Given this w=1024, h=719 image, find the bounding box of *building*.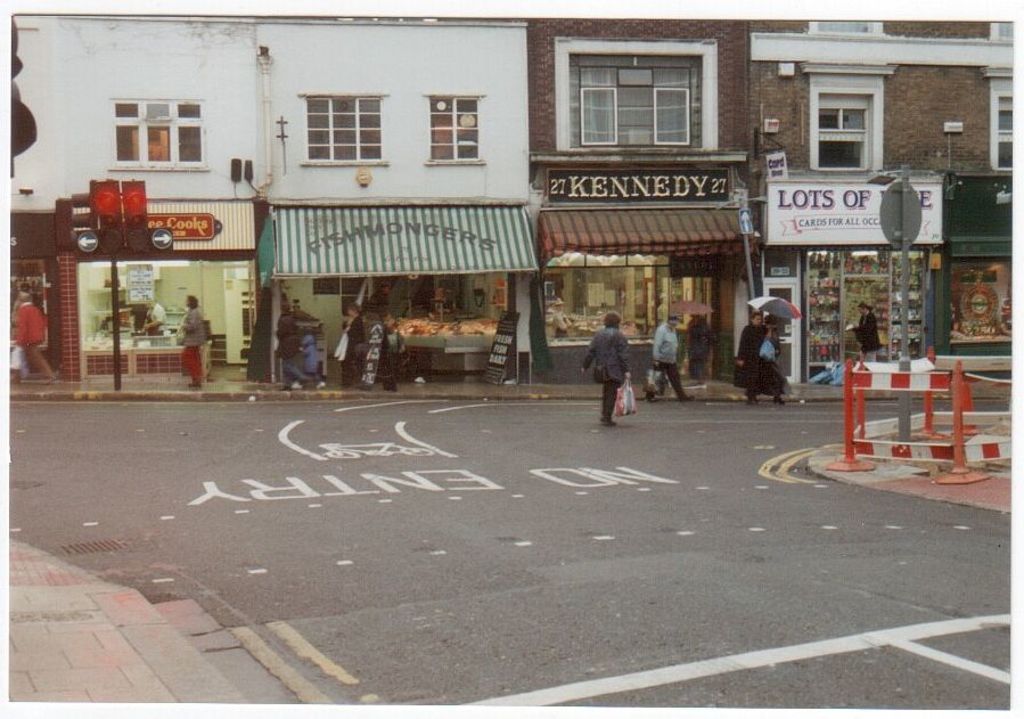
[748, 22, 1013, 386].
